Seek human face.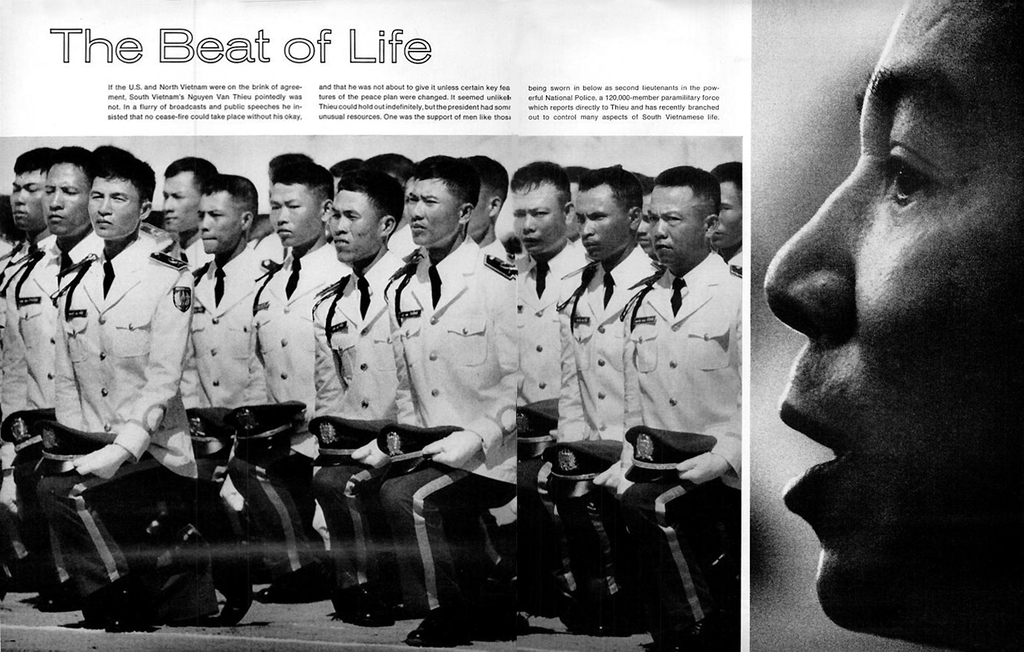
box=[162, 171, 192, 234].
